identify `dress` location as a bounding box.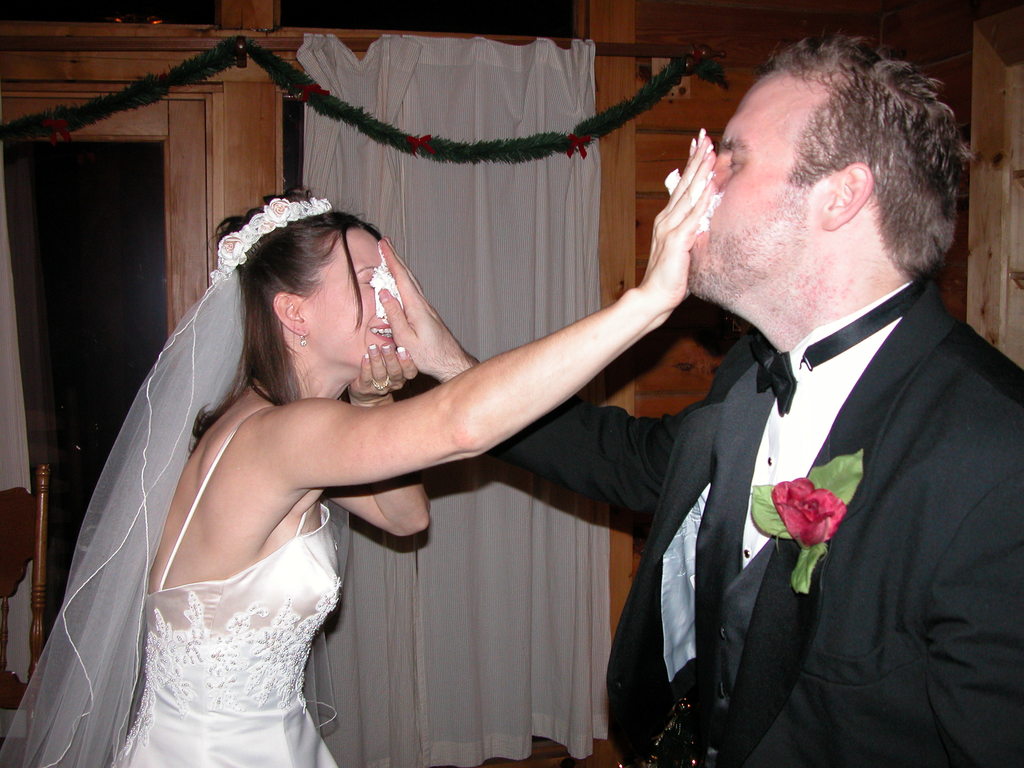
bbox=[0, 195, 351, 767].
